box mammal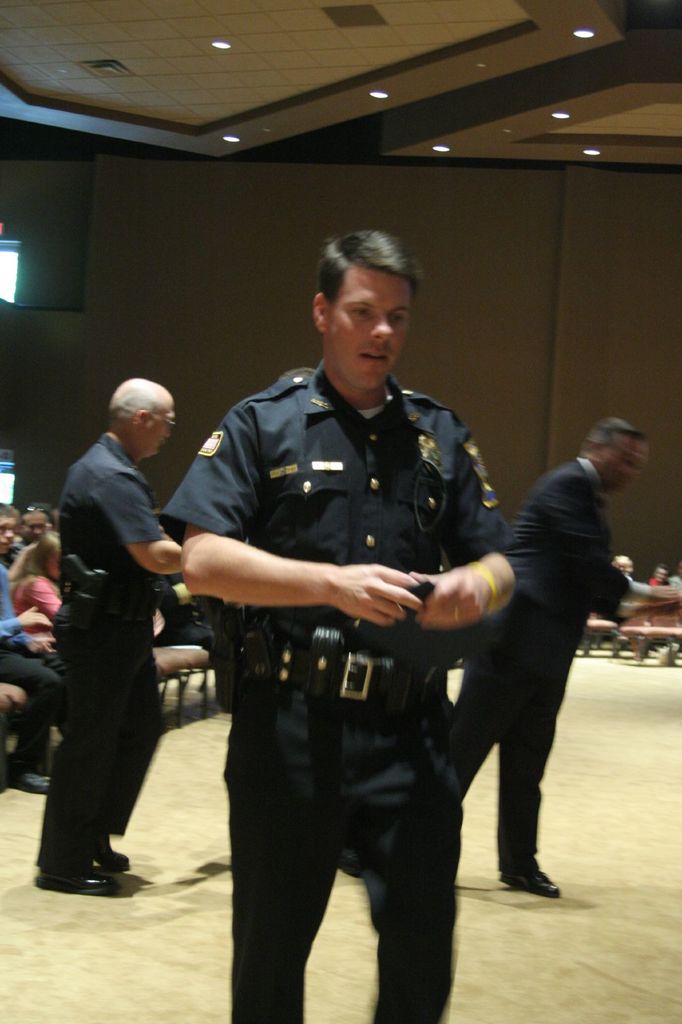
BBox(162, 226, 517, 1023)
